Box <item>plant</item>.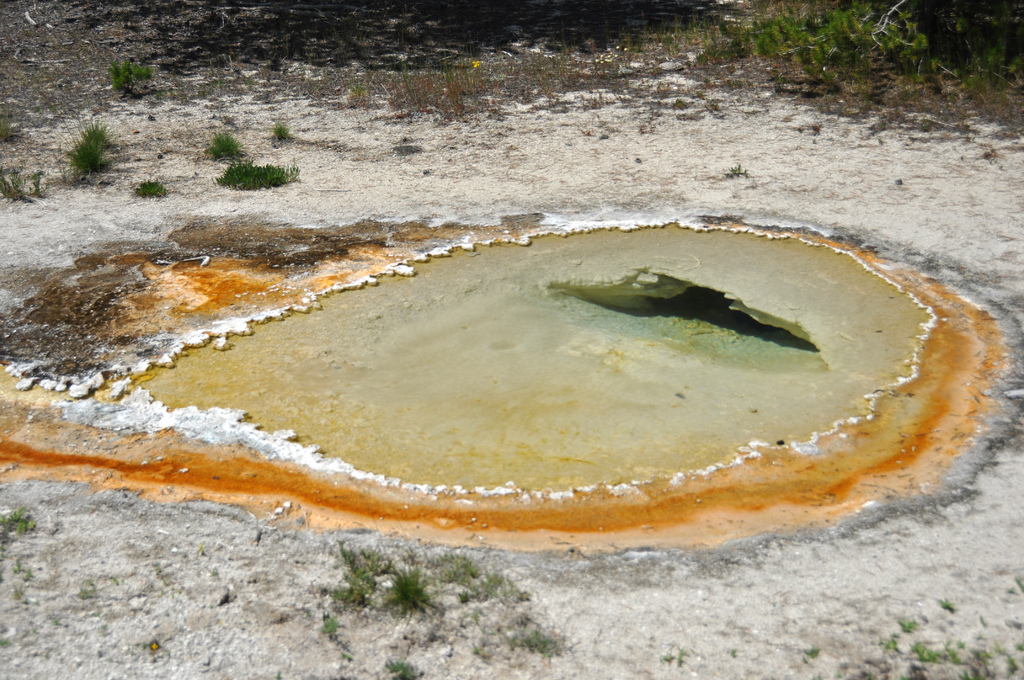
52:123:119:186.
